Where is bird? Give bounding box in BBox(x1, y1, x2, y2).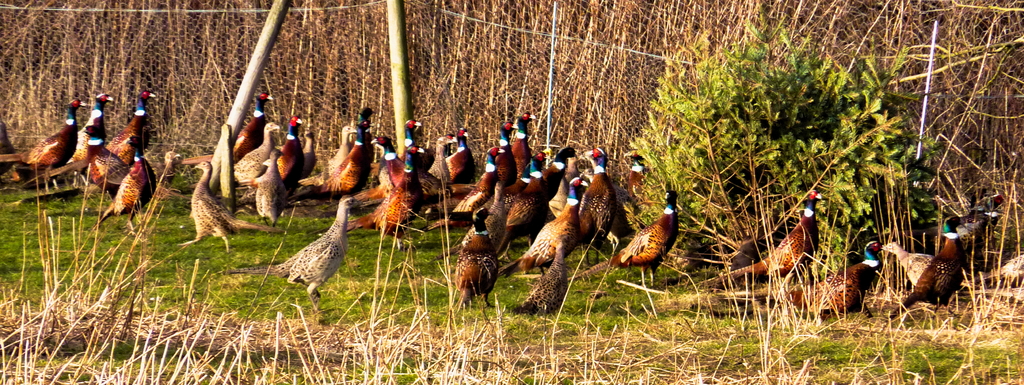
BBox(879, 238, 941, 287).
